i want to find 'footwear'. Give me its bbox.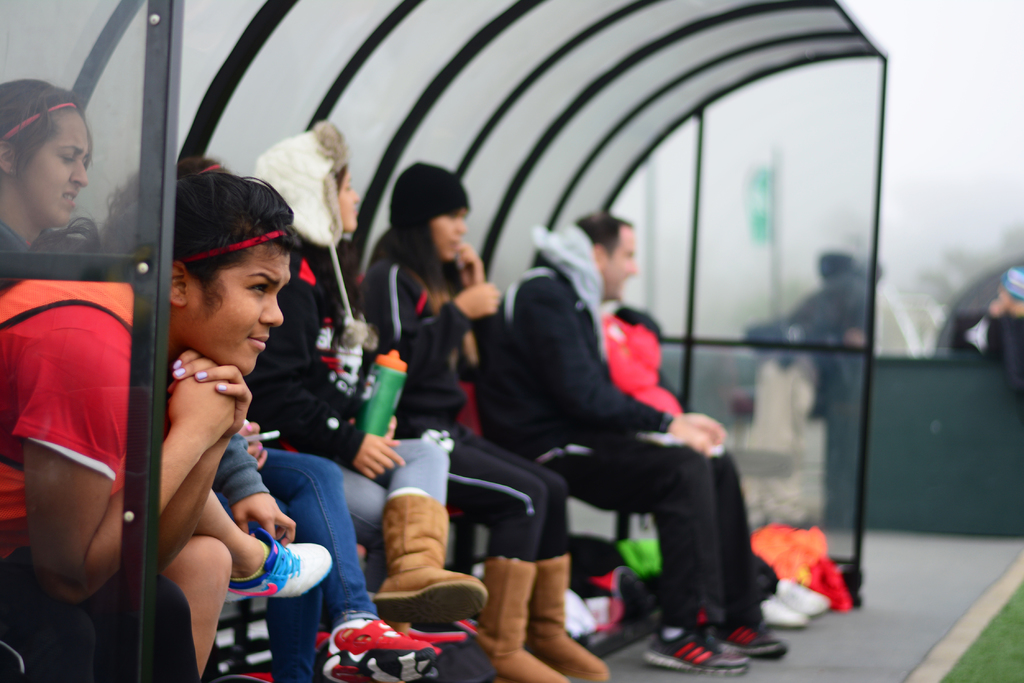
left=522, top=559, right=605, bottom=682.
